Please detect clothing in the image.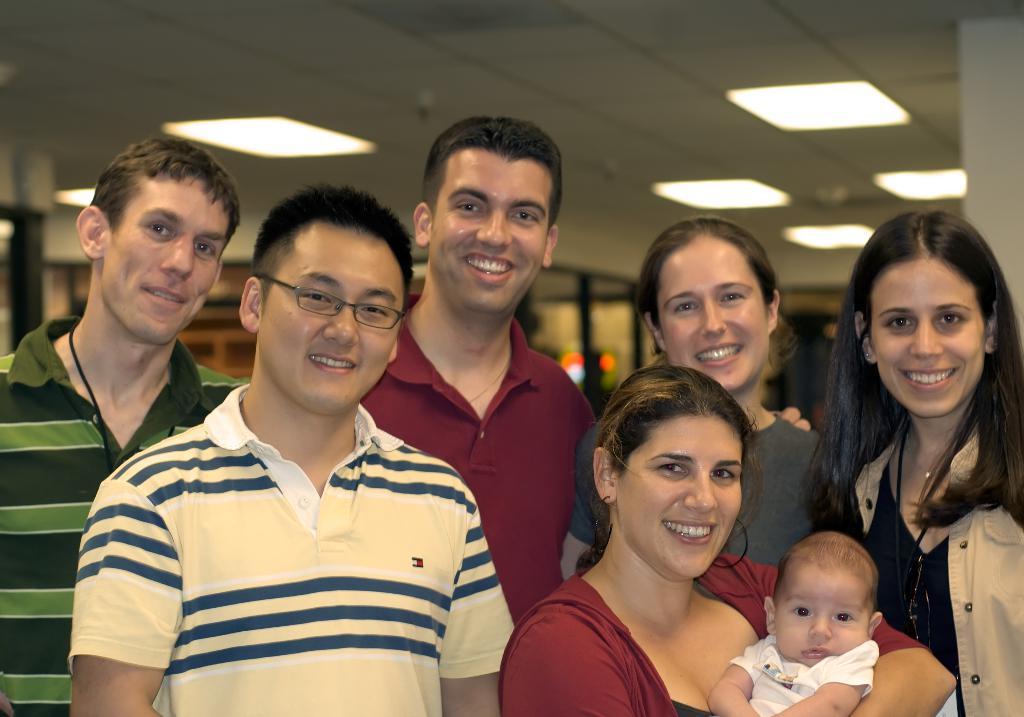
box=[557, 421, 819, 583].
